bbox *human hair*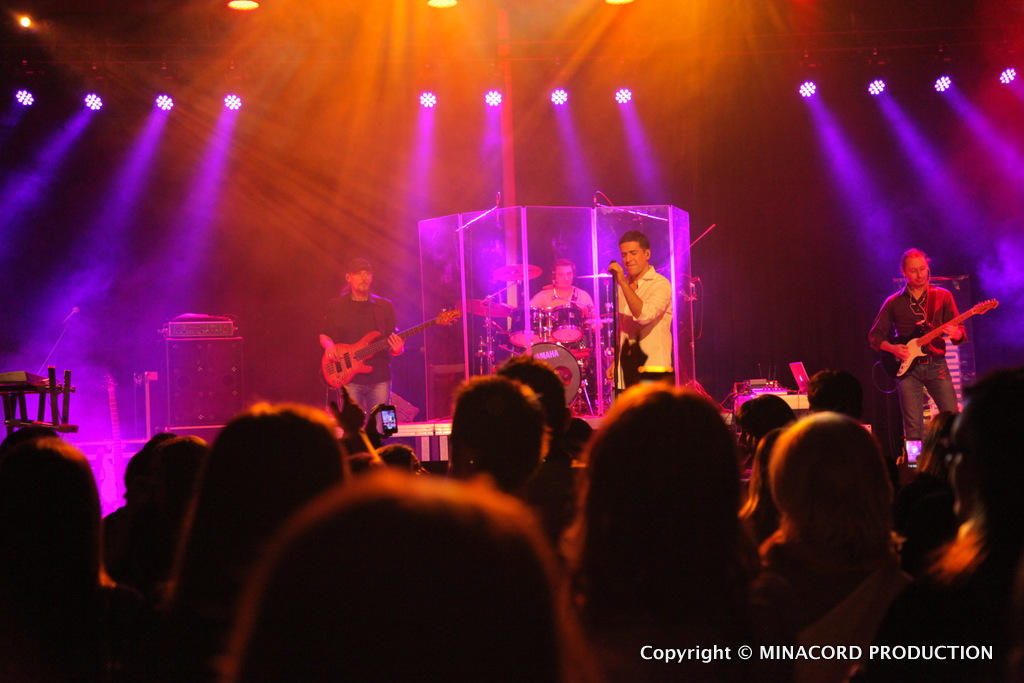
[725,387,797,465]
